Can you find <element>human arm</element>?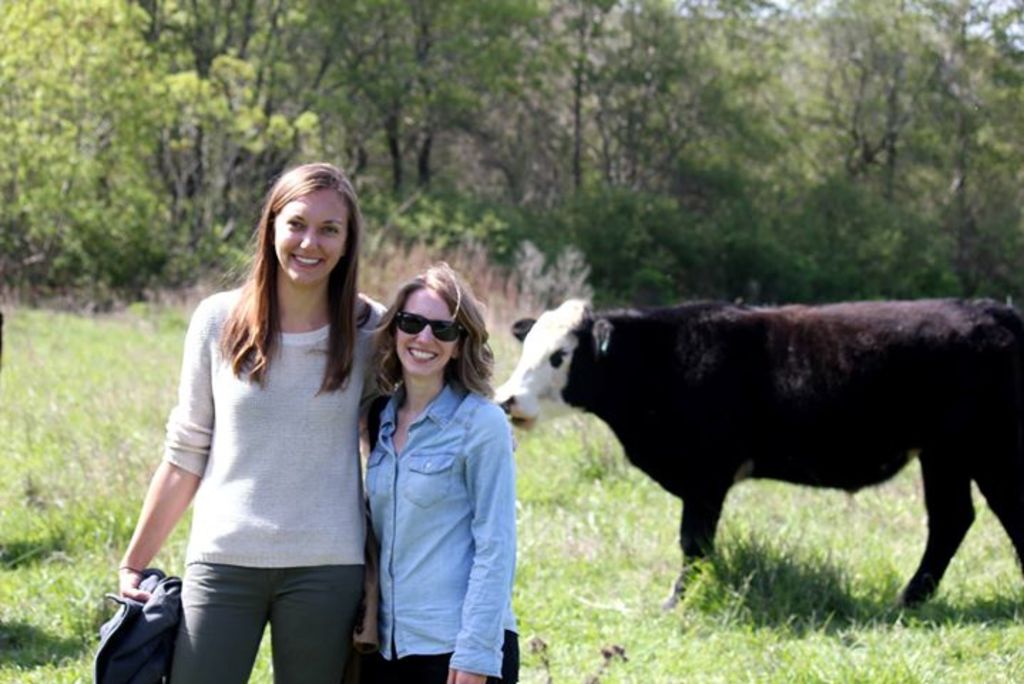
Yes, bounding box: 339 499 404 628.
